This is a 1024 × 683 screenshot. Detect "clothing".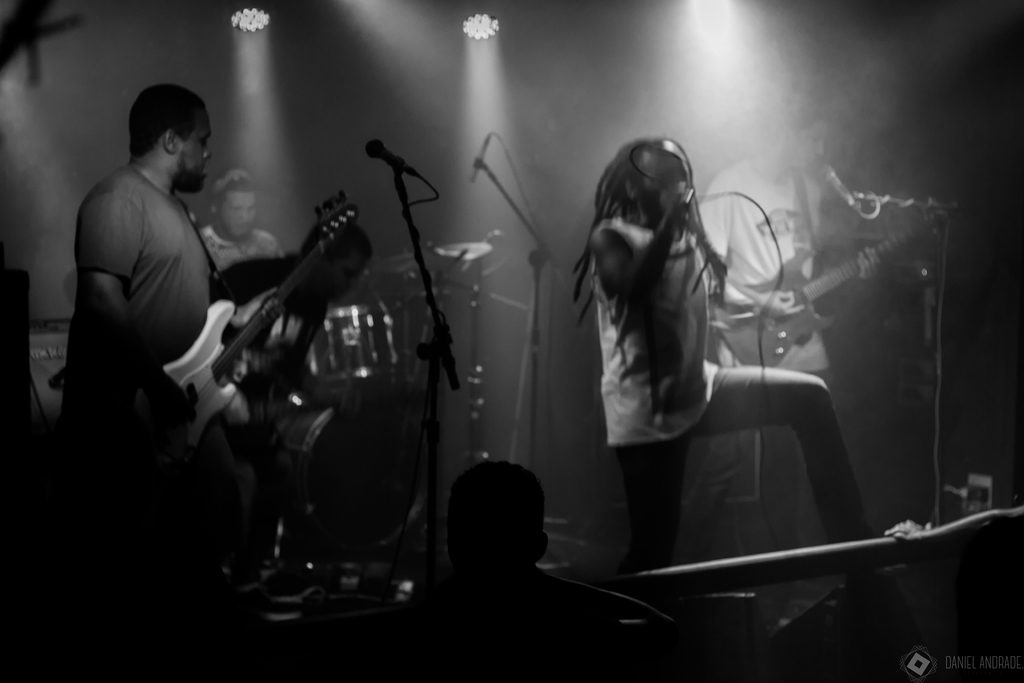
rect(56, 108, 230, 480).
